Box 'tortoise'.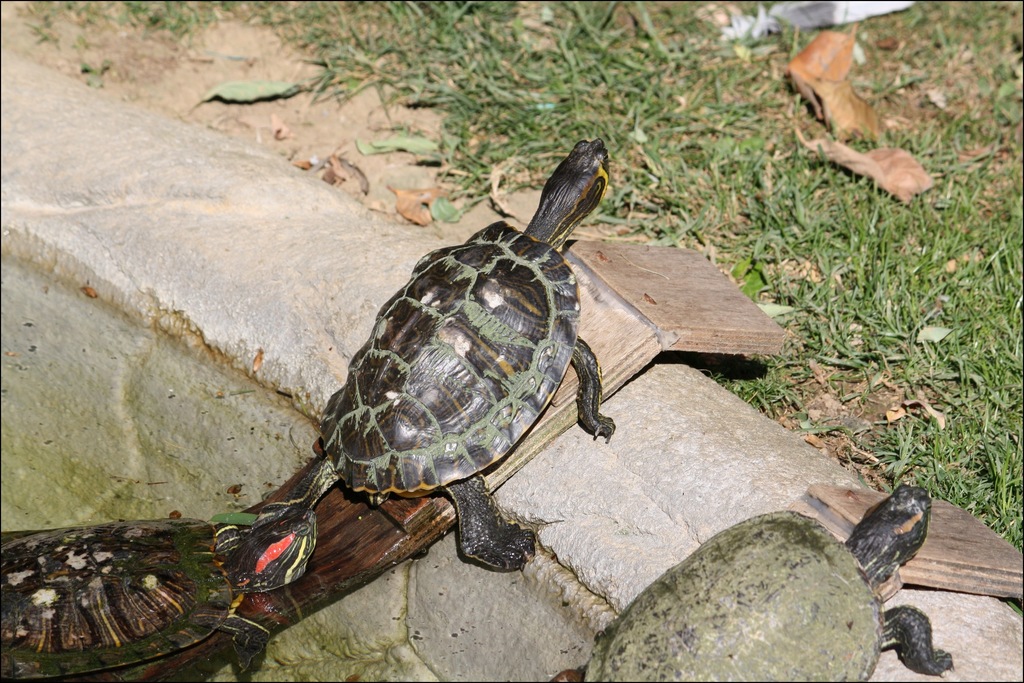
select_region(0, 511, 317, 682).
